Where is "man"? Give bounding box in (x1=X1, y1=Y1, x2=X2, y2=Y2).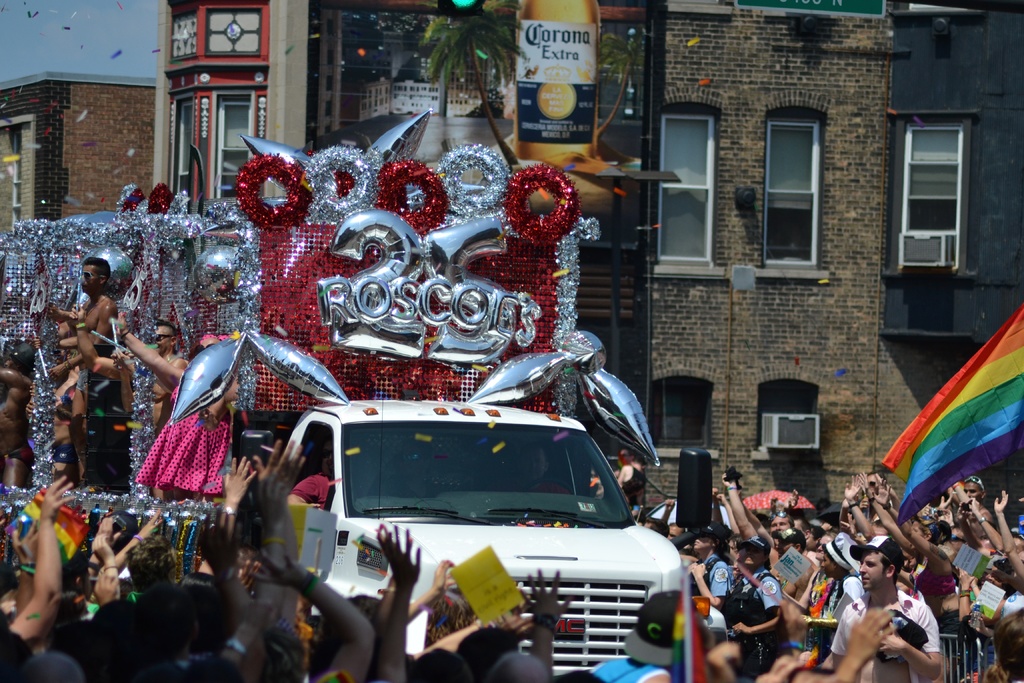
(x1=110, y1=318, x2=186, y2=443).
